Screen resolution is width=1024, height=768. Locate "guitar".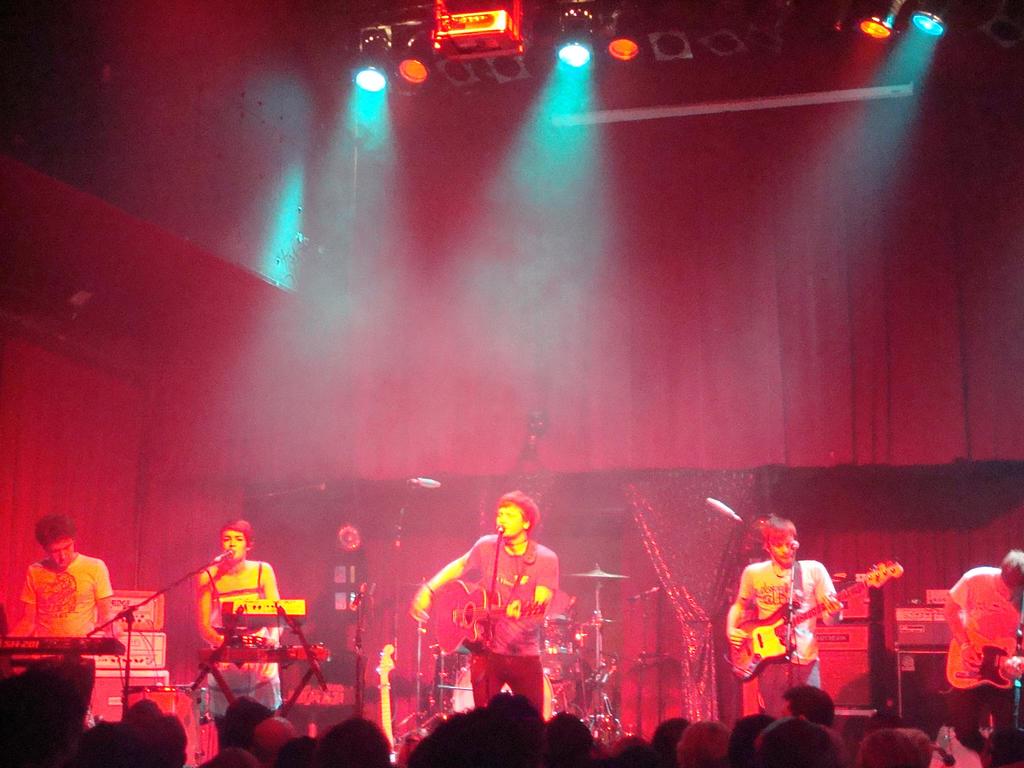
427 575 546 655.
